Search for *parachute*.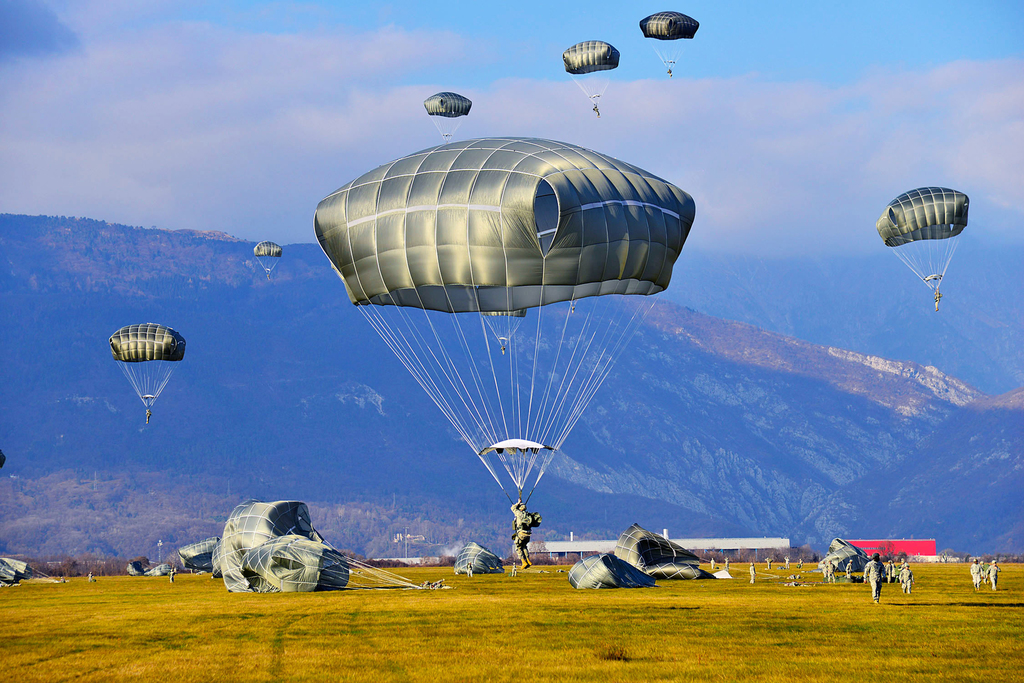
Found at x1=254, y1=238, x2=283, y2=274.
